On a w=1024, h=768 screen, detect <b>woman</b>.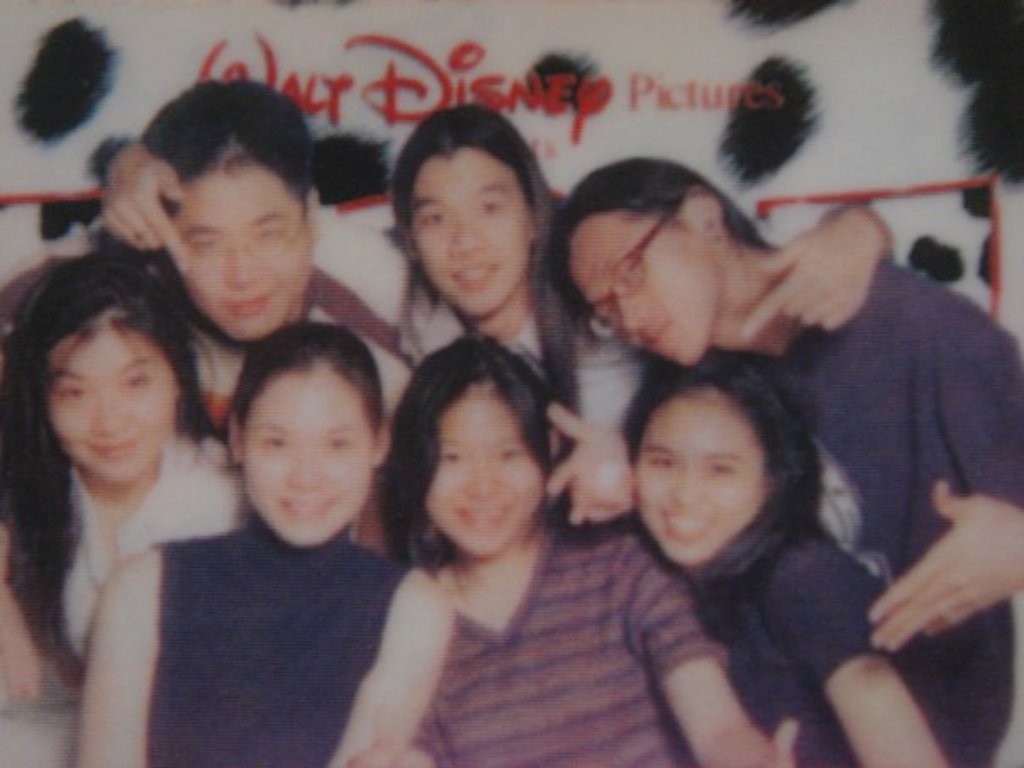
[x1=100, y1=98, x2=893, y2=524].
